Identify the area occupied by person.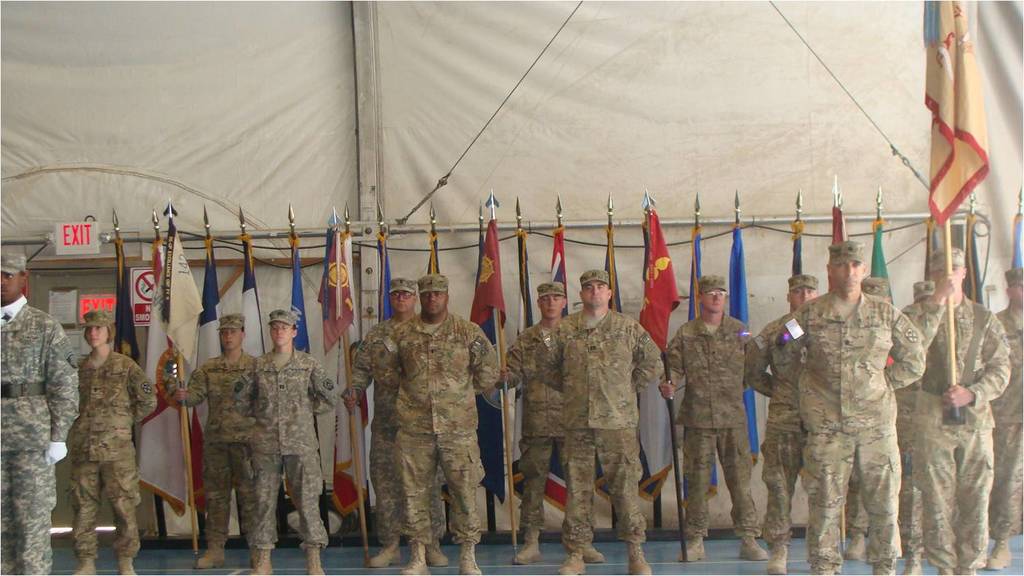
Area: [x1=747, y1=276, x2=824, y2=575].
